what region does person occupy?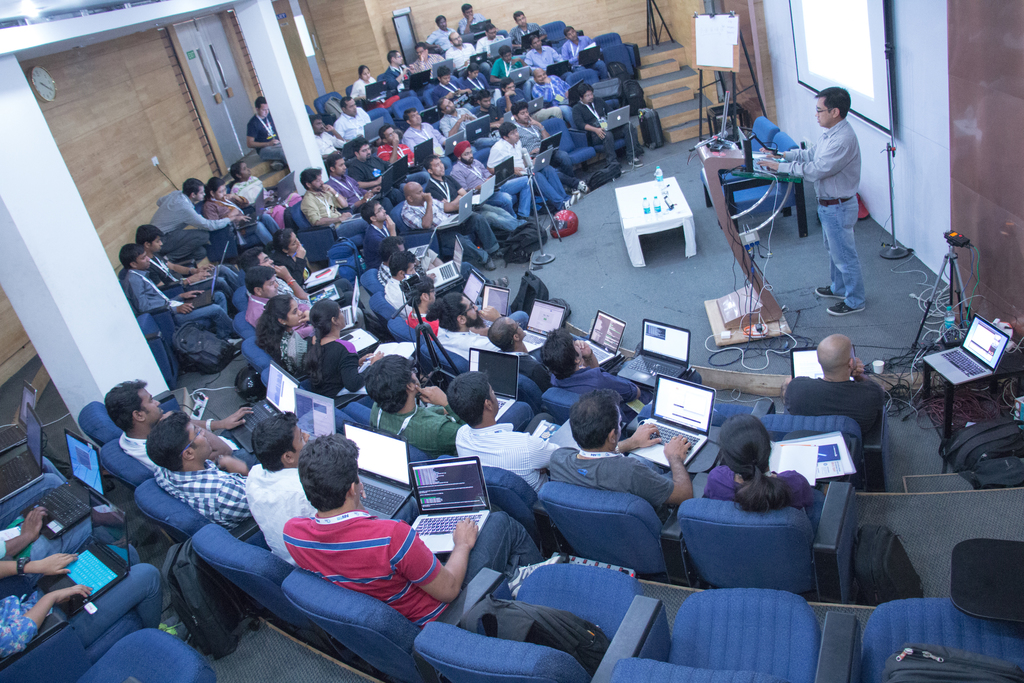
[302, 165, 386, 263].
